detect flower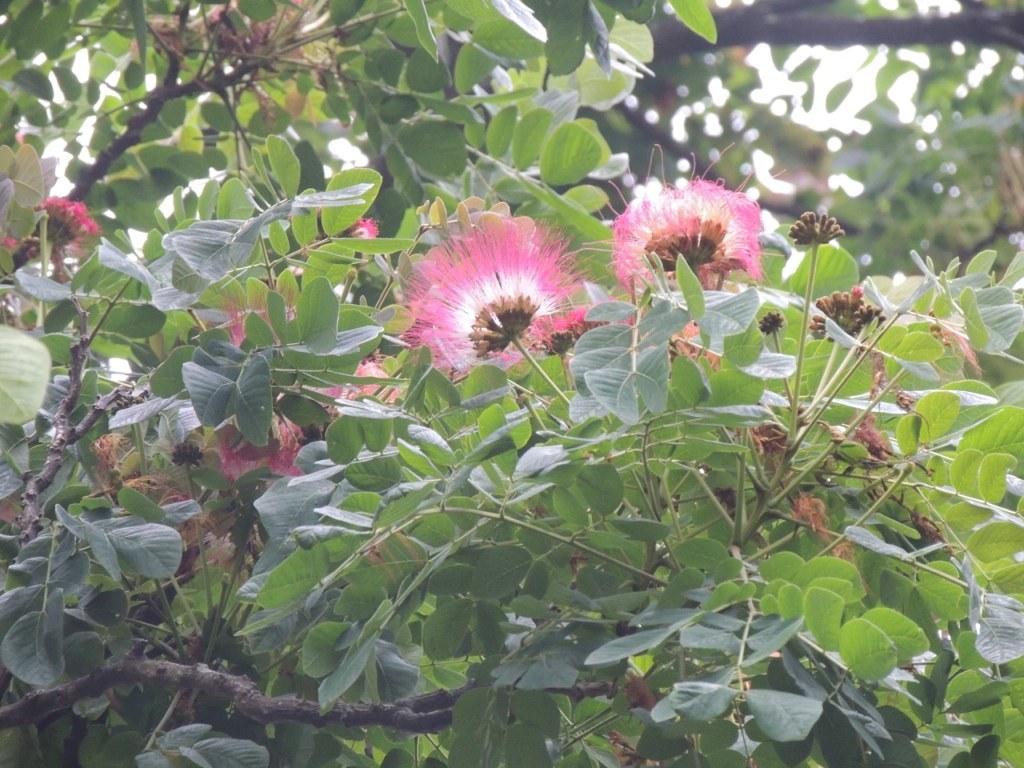
rect(40, 195, 99, 238)
